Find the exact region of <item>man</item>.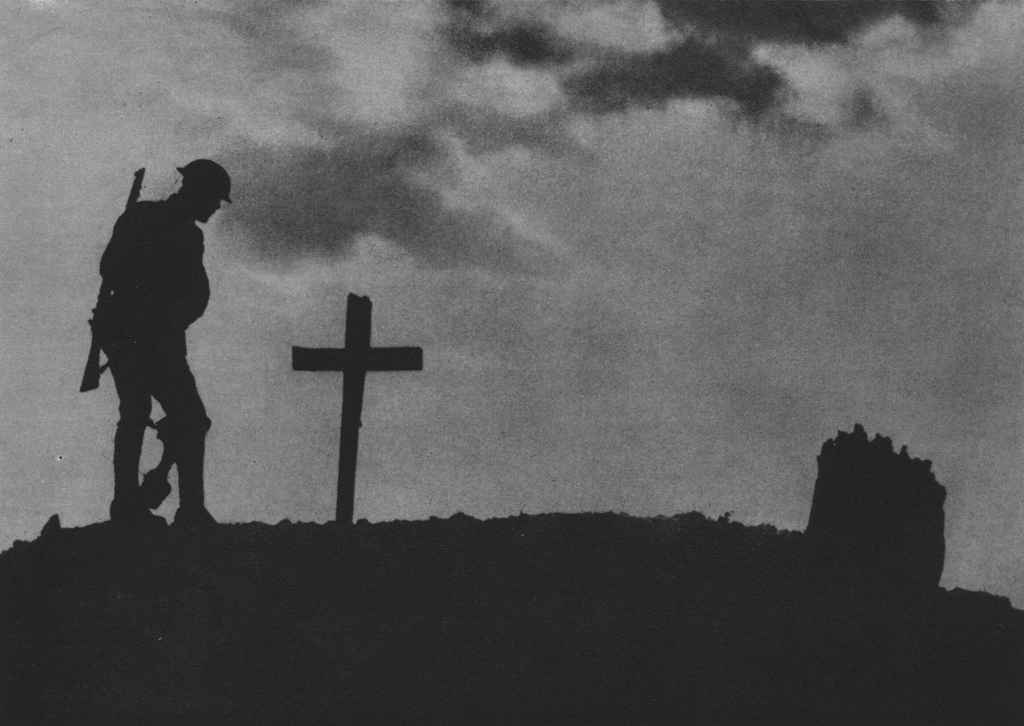
Exact region: [x1=85, y1=172, x2=218, y2=532].
